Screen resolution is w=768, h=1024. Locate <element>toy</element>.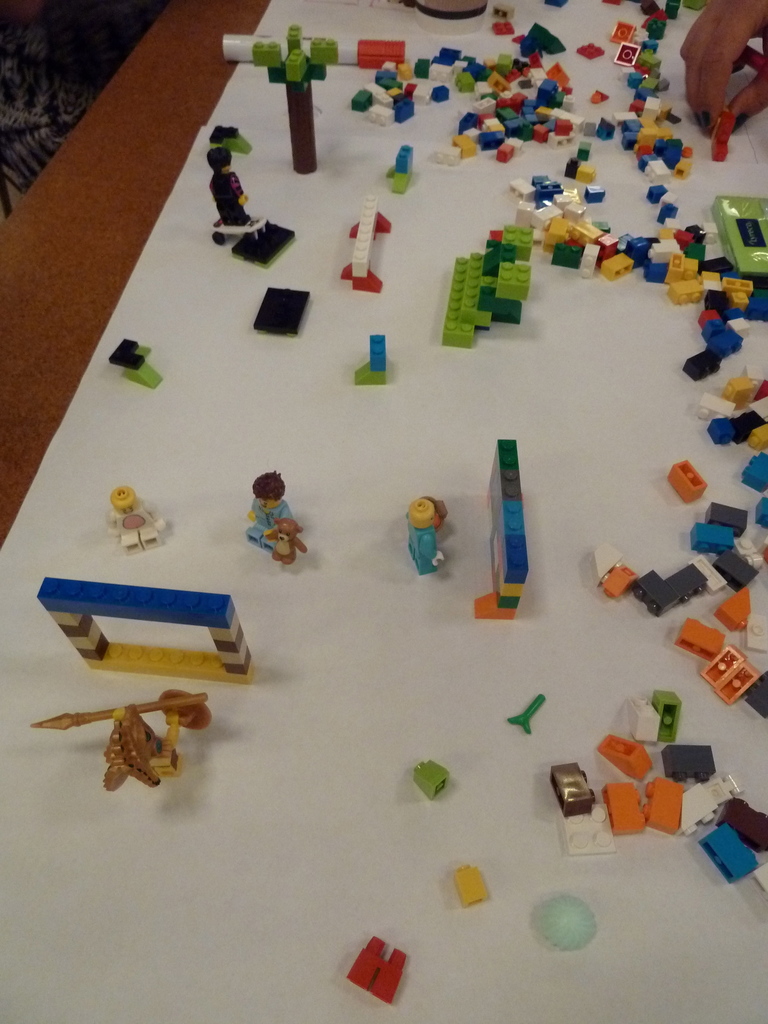
662, 566, 707, 607.
